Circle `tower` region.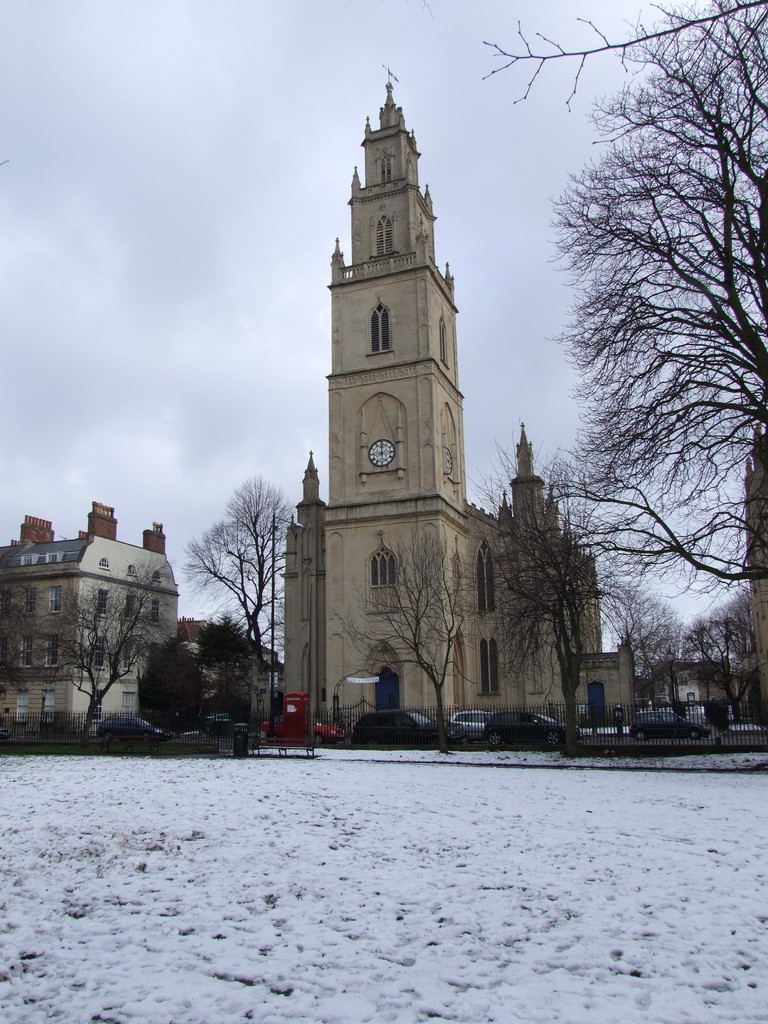
Region: (493,438,586,596).
